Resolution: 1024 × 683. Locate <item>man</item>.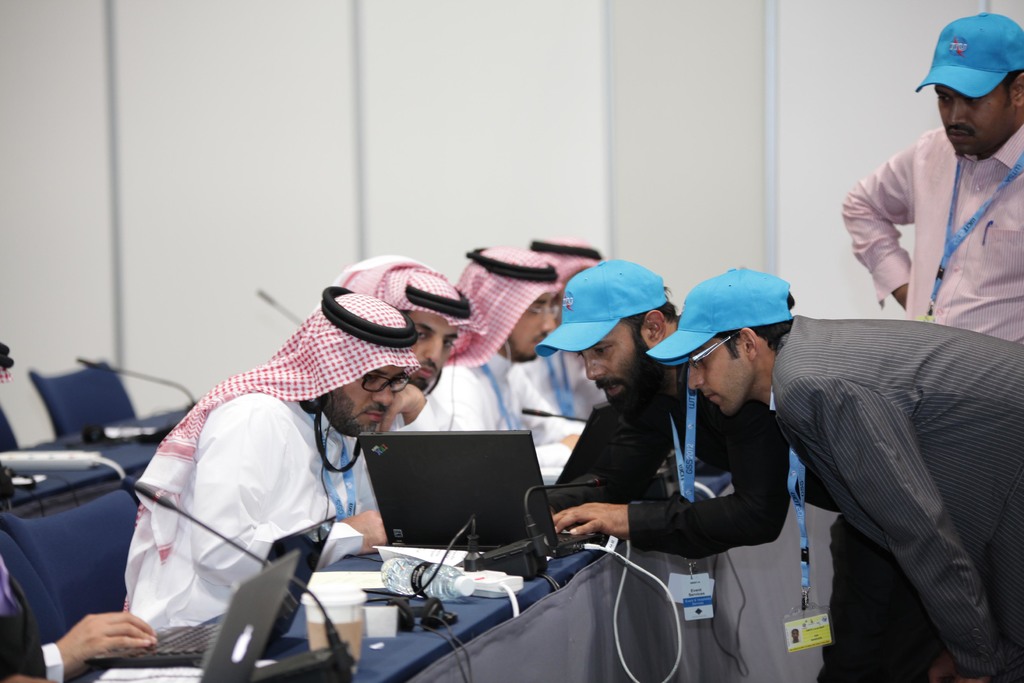
641 265 1023 682.
